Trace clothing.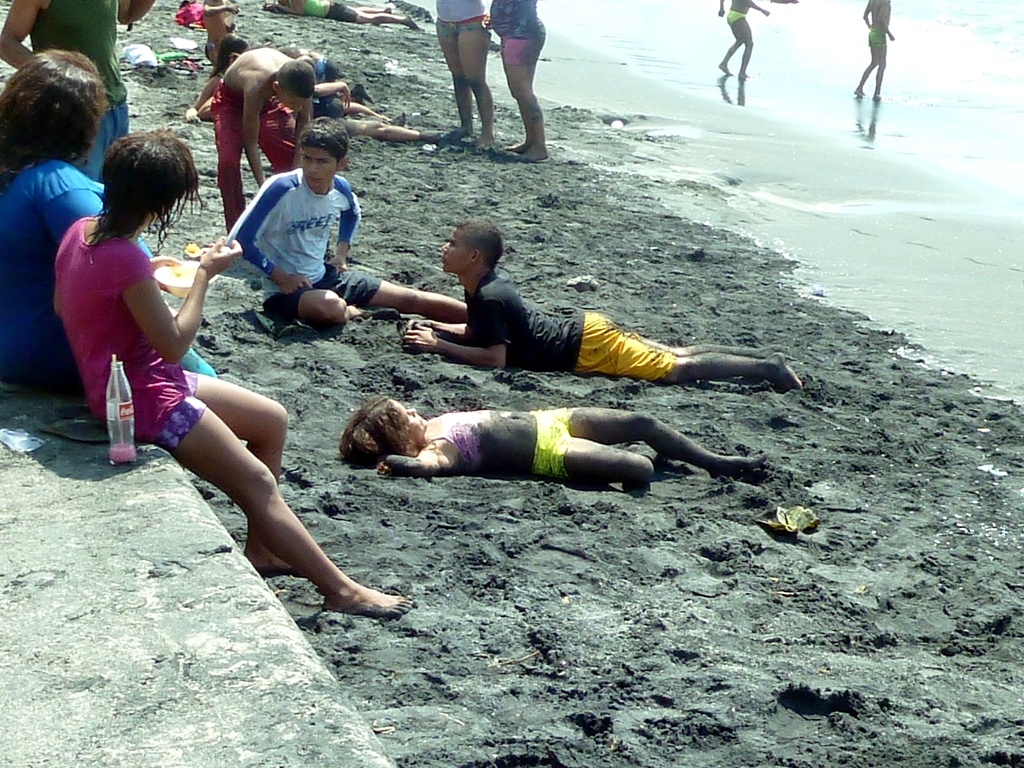
Traced to {"x1": 57, "y1": 179, "x2": 204, "y2": 450}.
